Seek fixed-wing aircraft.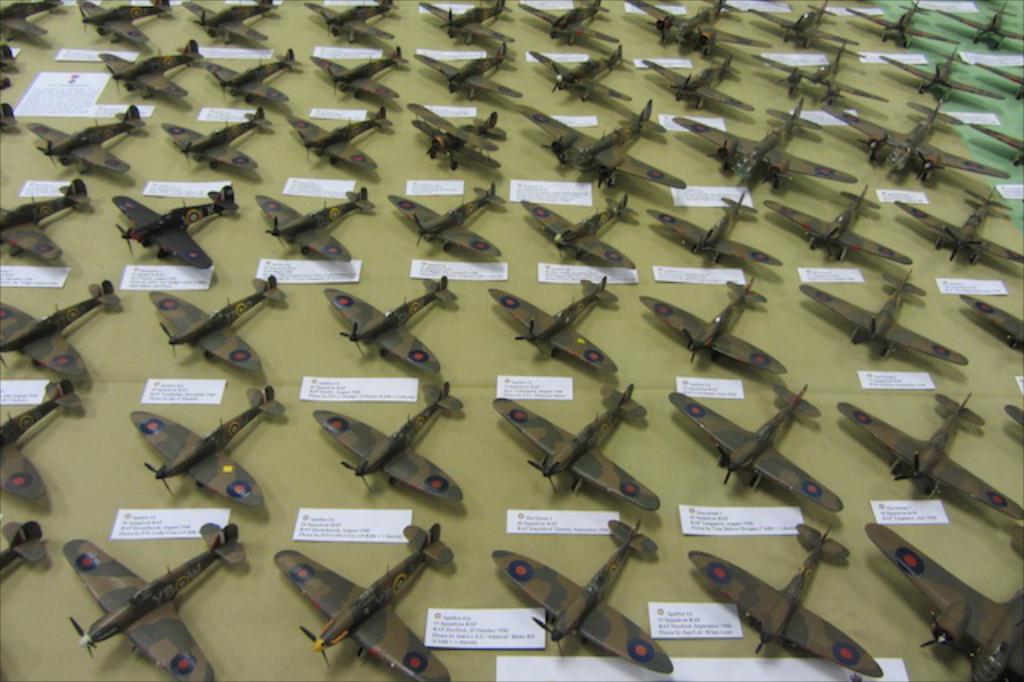
select_region(842, 0, 950, 46).
